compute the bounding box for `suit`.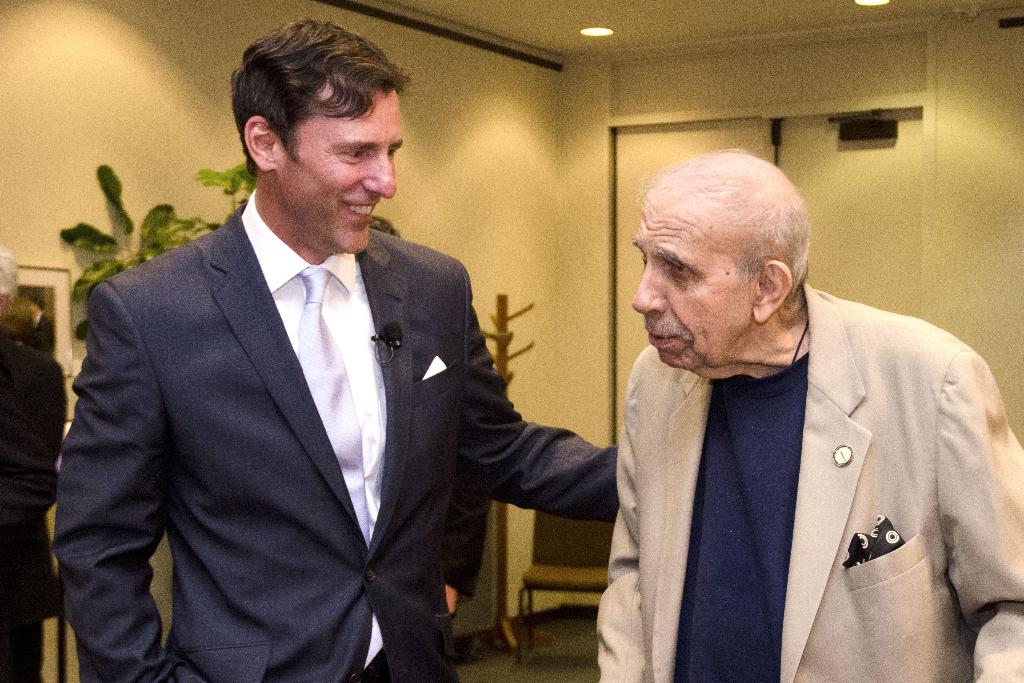
596/283/1023/682.
